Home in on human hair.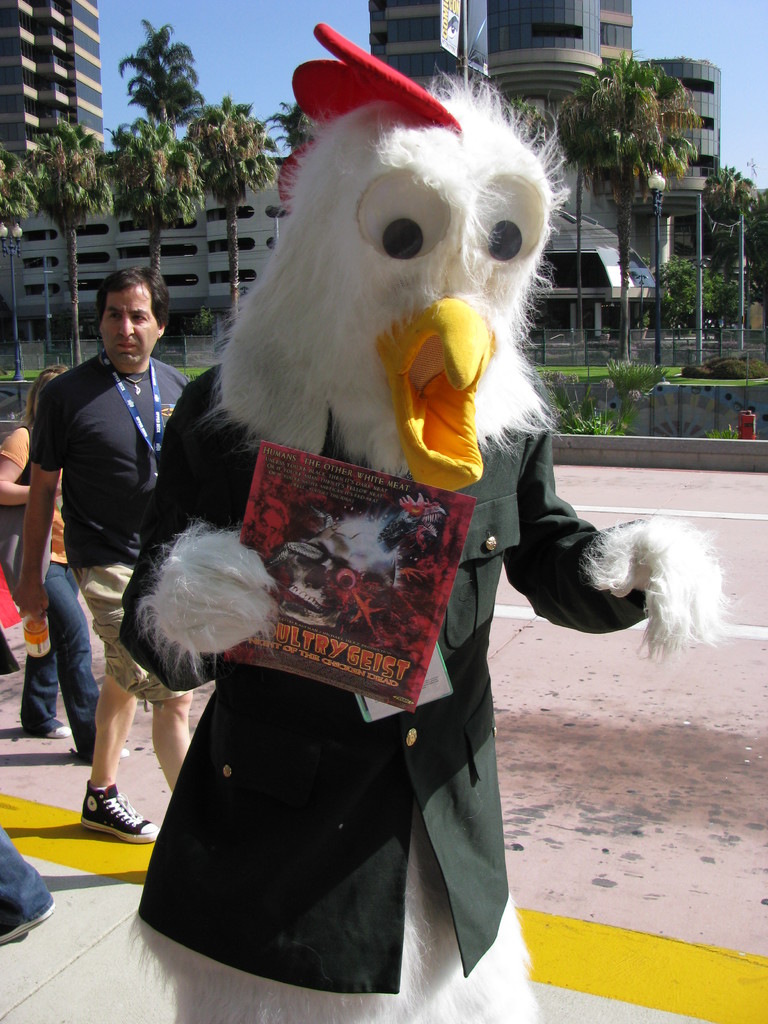
Homed in at 93 262 175 330.
